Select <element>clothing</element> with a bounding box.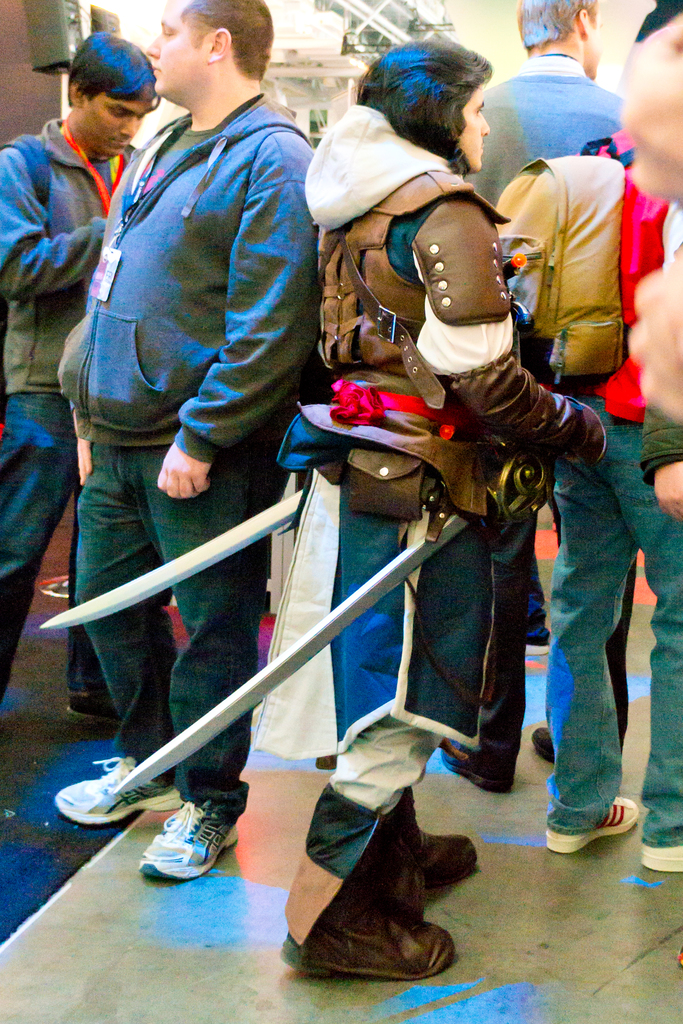
454/45/619/780.
